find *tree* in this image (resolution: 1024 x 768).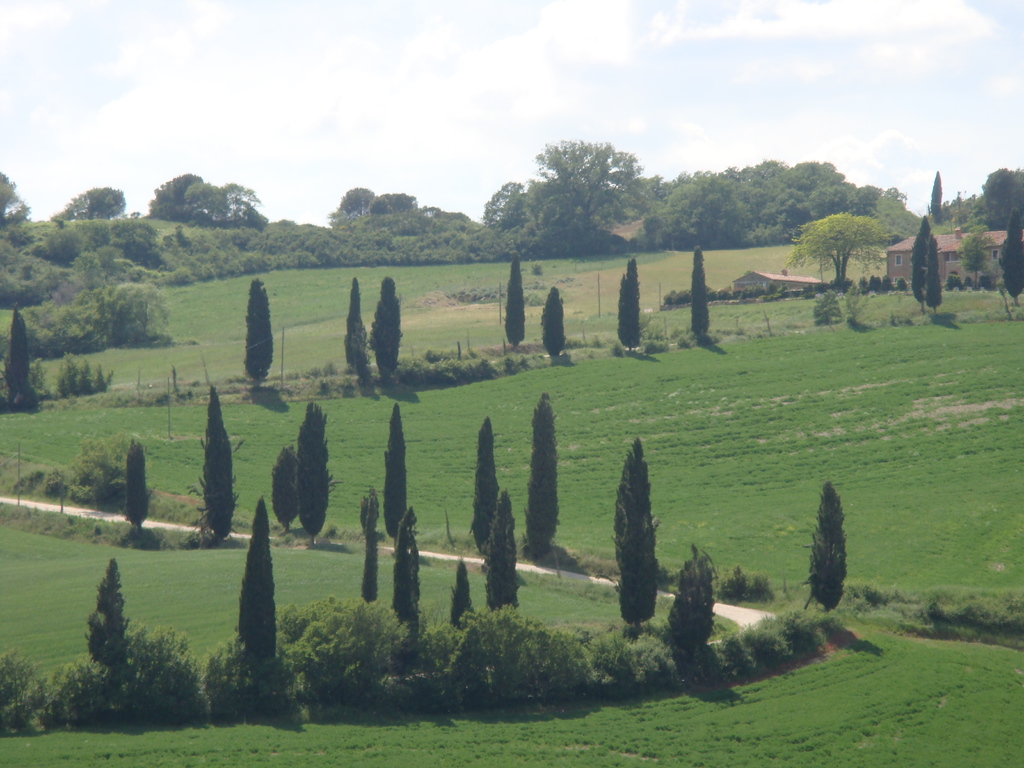
x1=616, y1=263, x2=649, y2=352.
